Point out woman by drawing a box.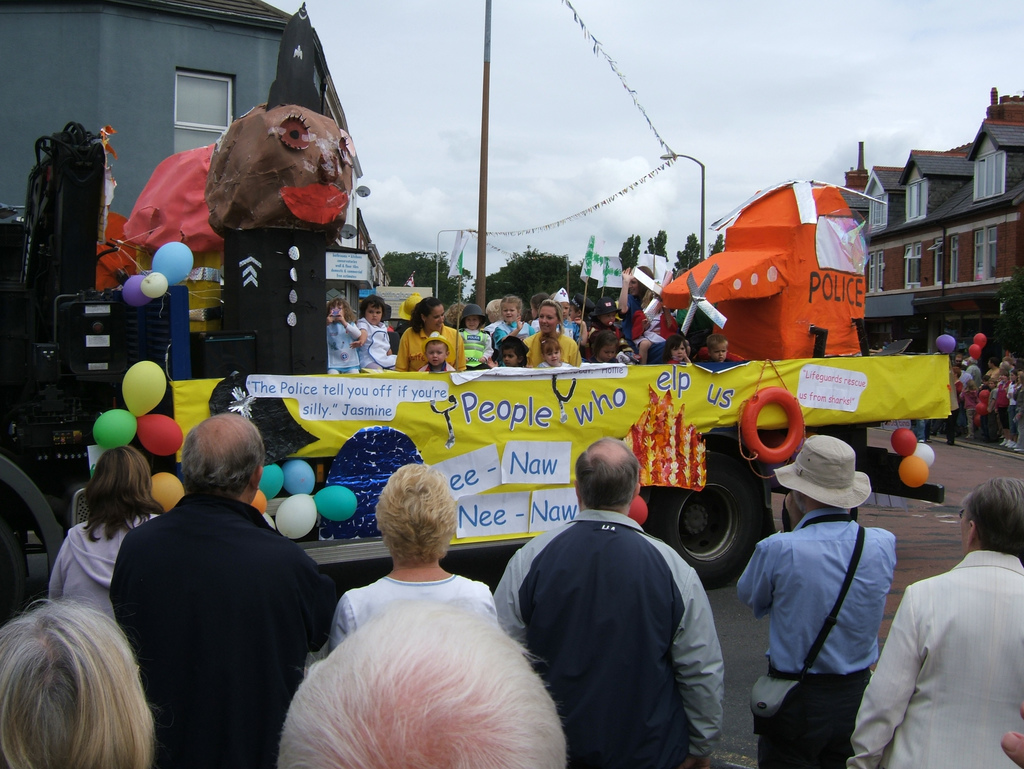
left=326, top=464, right=500, bottom=653.
